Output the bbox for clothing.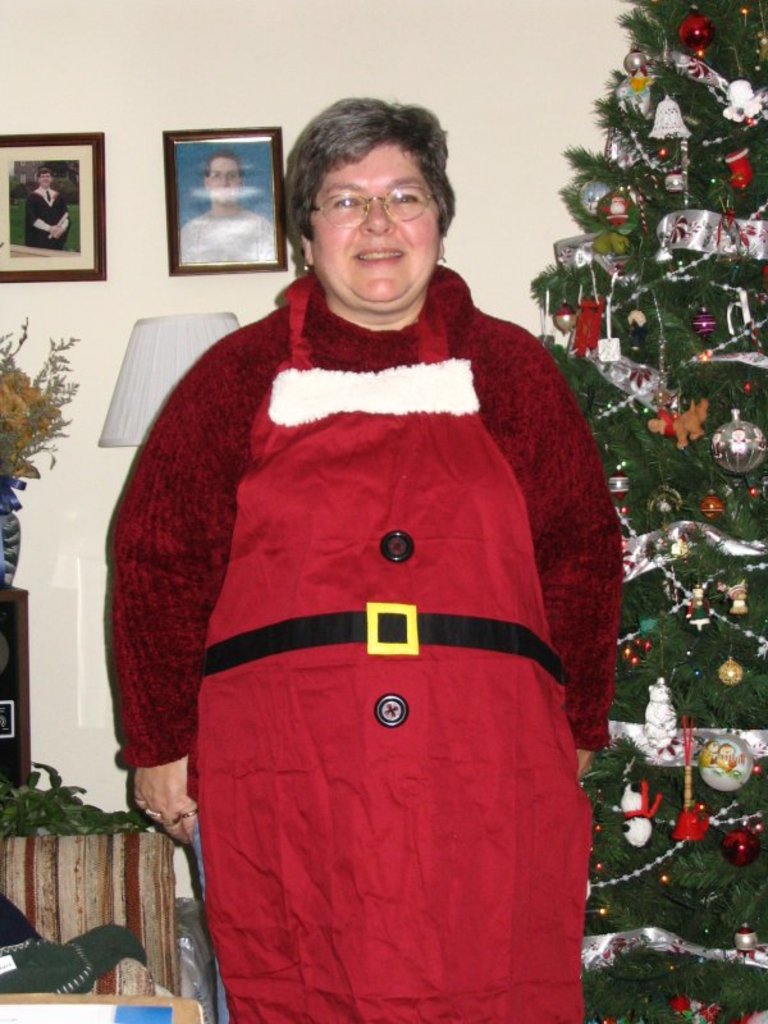
bbox(23, 184, 70, 251).
